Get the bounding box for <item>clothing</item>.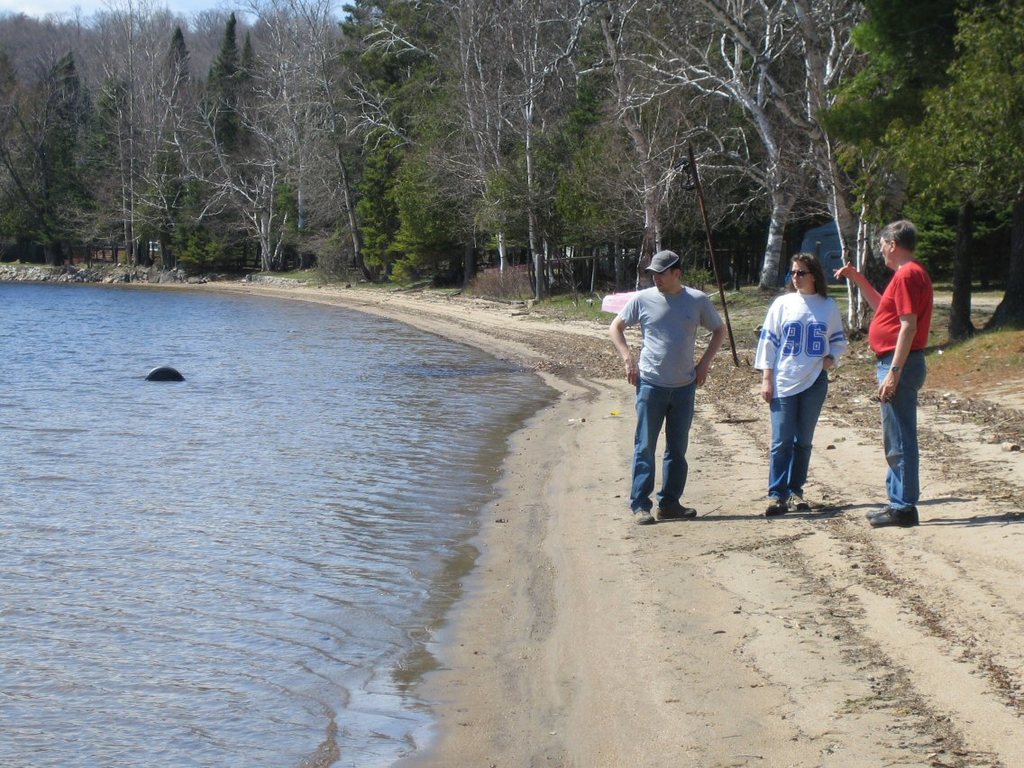
rect(865, 261, 933, 505).
